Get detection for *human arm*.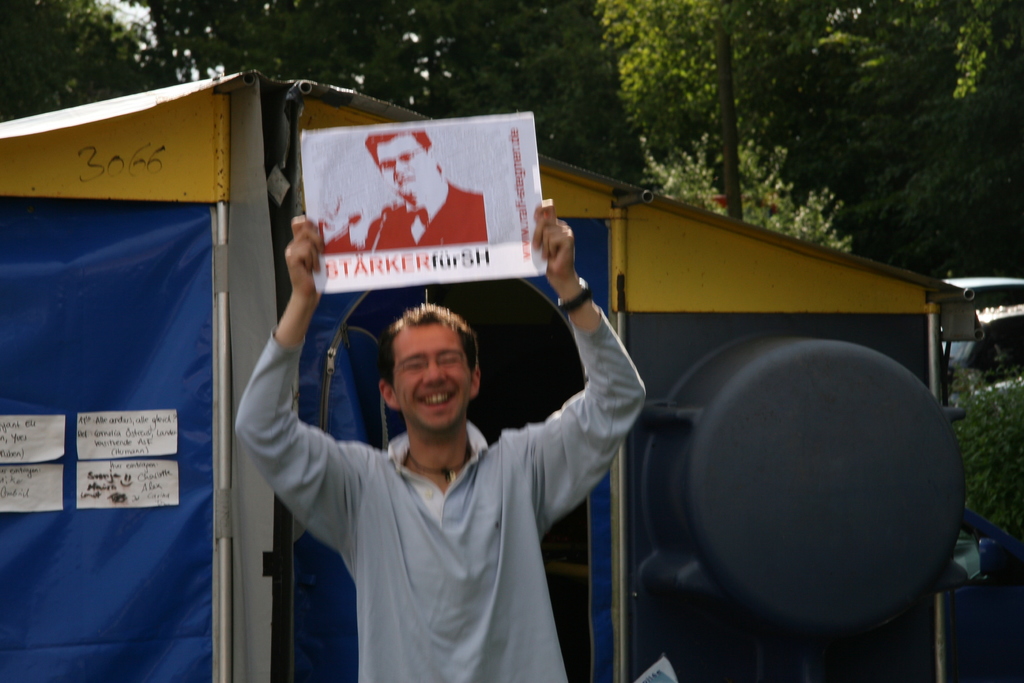
Detection: locate(531, 198, 637, 481).
